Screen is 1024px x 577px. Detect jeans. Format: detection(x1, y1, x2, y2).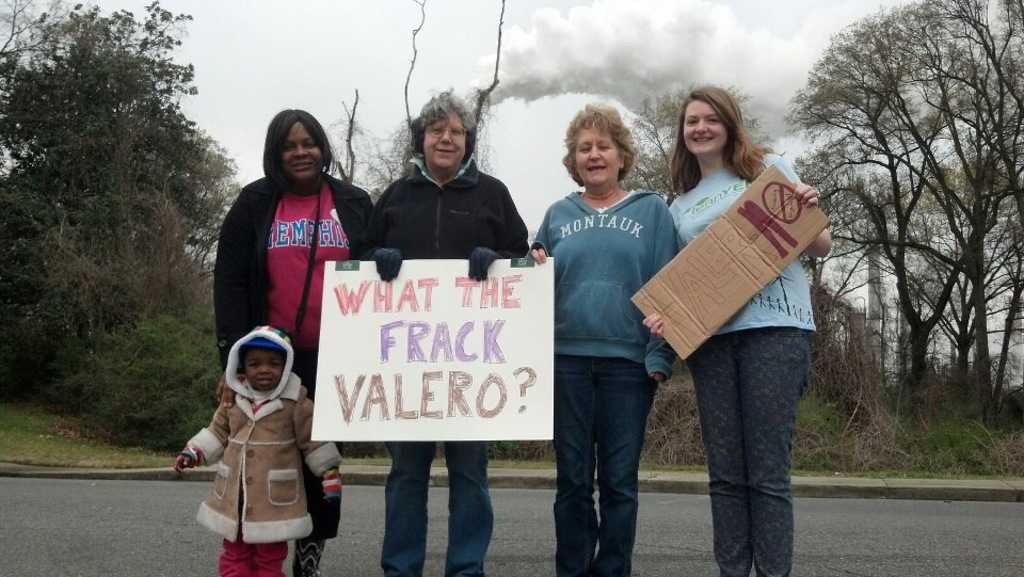
detection(551, 338, 655, 566).
